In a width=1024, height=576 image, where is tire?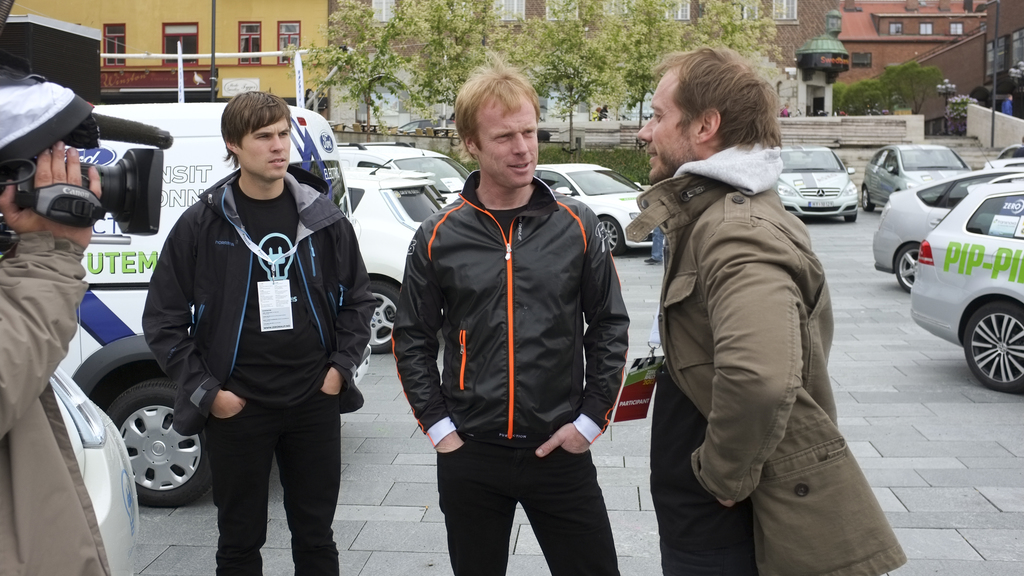
{"x1": 598, "y1": 215, "x2": 623, "y2": 255}.
